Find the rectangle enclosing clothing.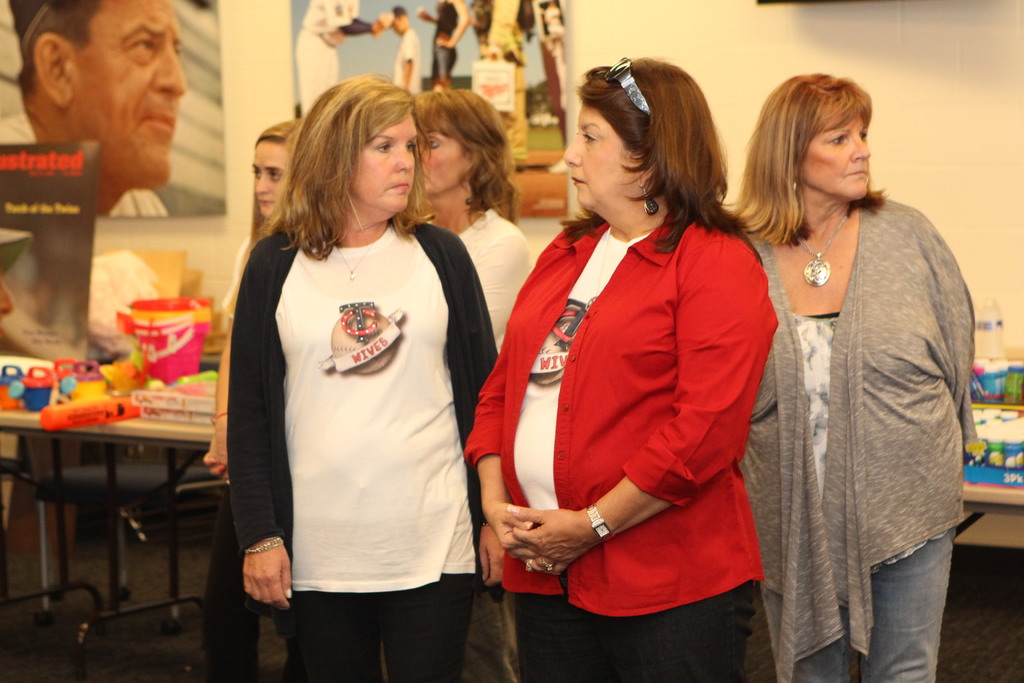
detection(430, 0, 459, 90).
